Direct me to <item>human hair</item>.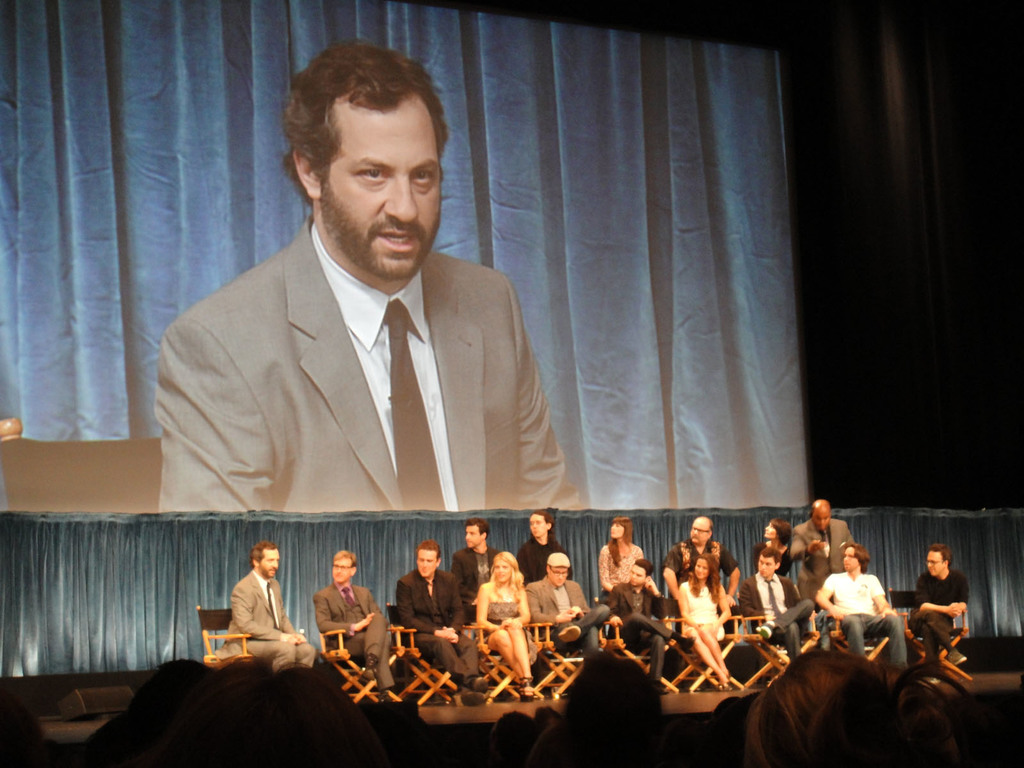
Direction: left=463, top=518, right=490, bottom=540.
